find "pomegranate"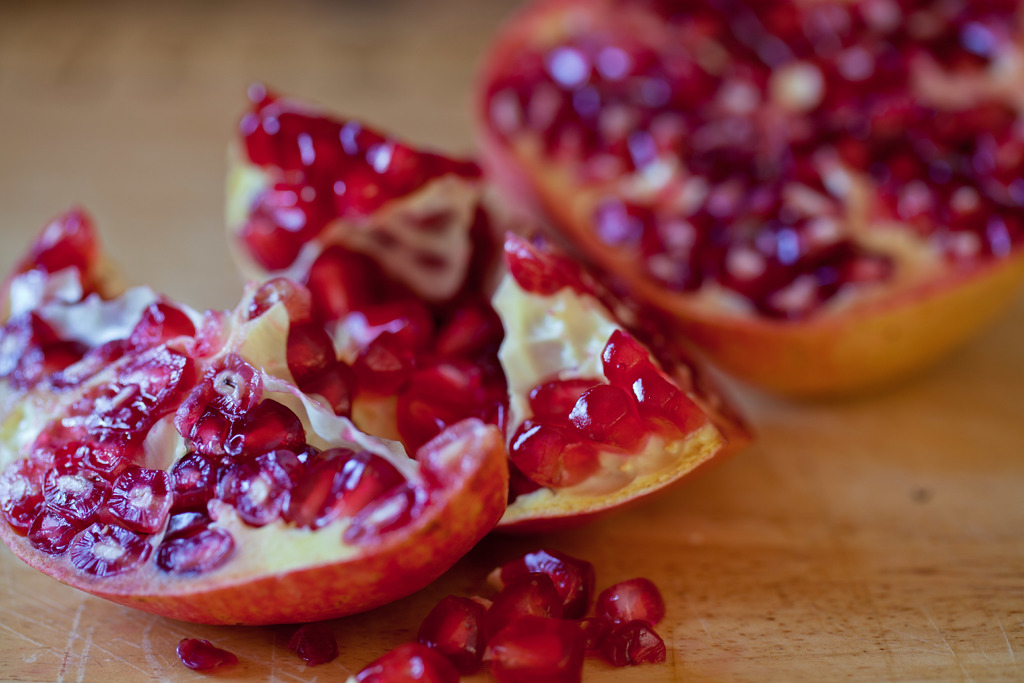
locate(473, 0, 1023, 396)
